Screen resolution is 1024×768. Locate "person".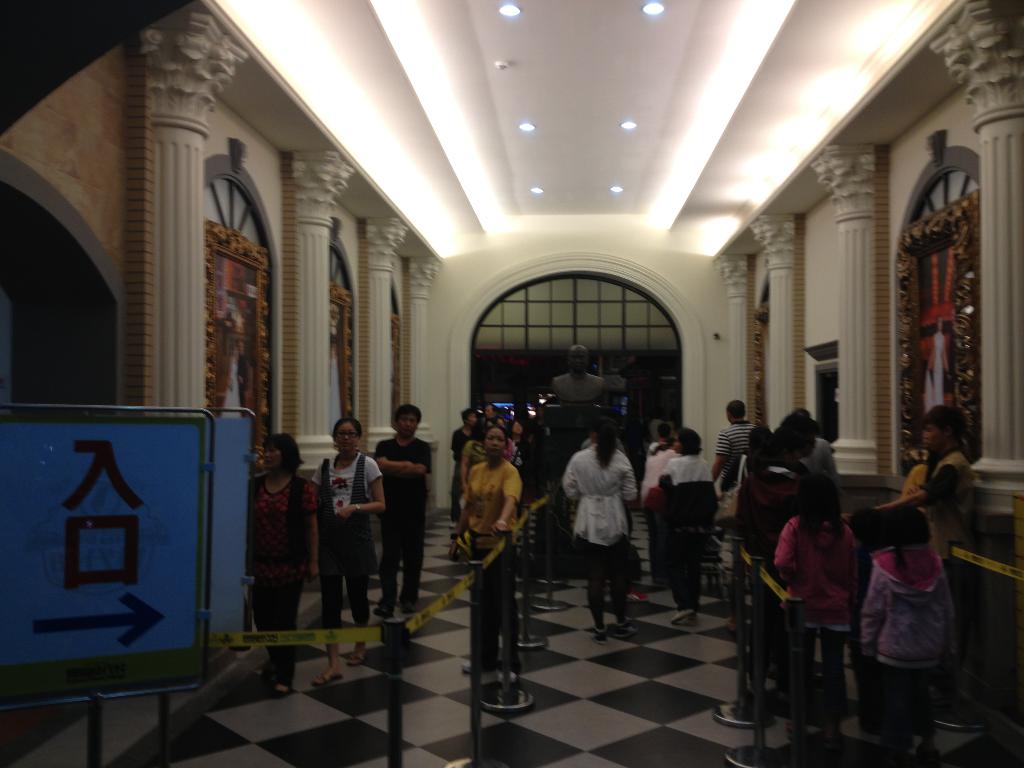
(771,468,865,745).
